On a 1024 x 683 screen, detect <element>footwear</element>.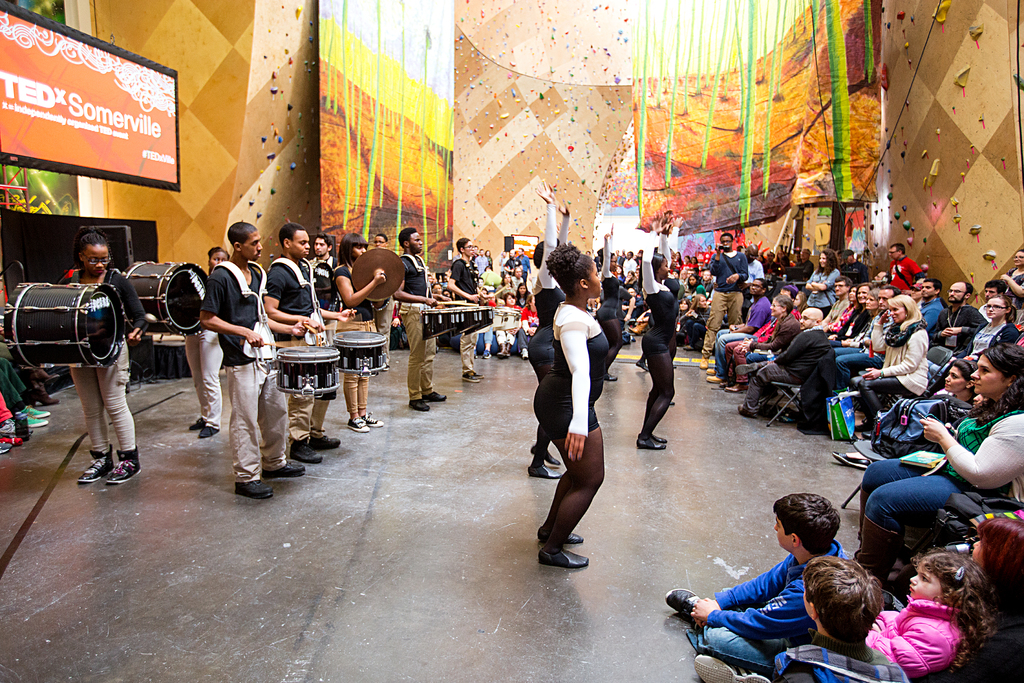
bbox=(537, 545, 589, 568).
